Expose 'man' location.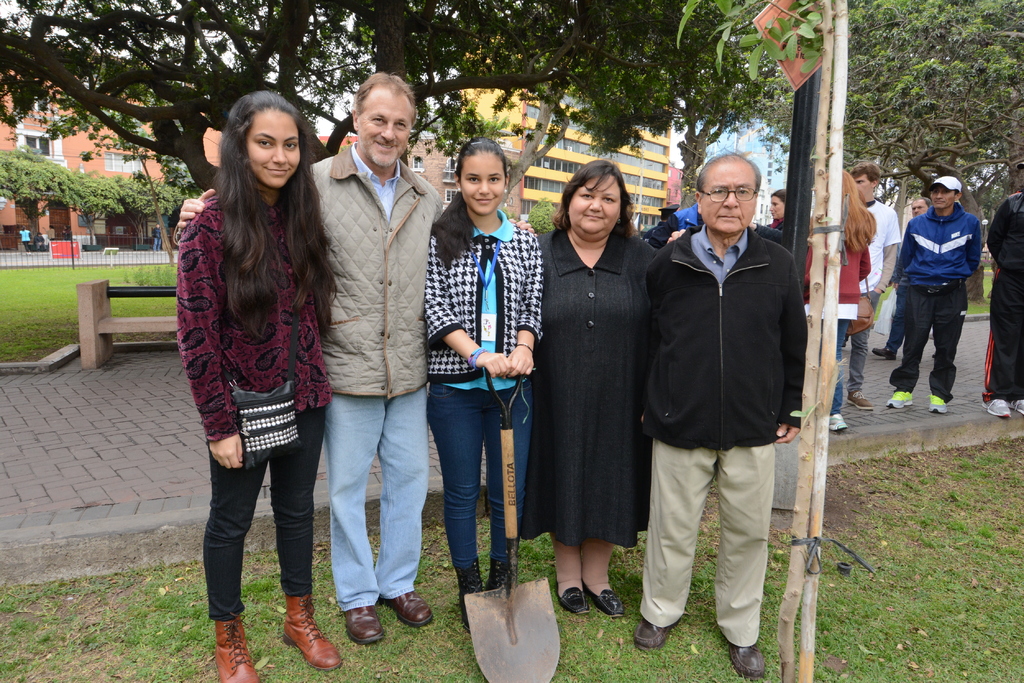
Exposed at 314 76 433 644.
